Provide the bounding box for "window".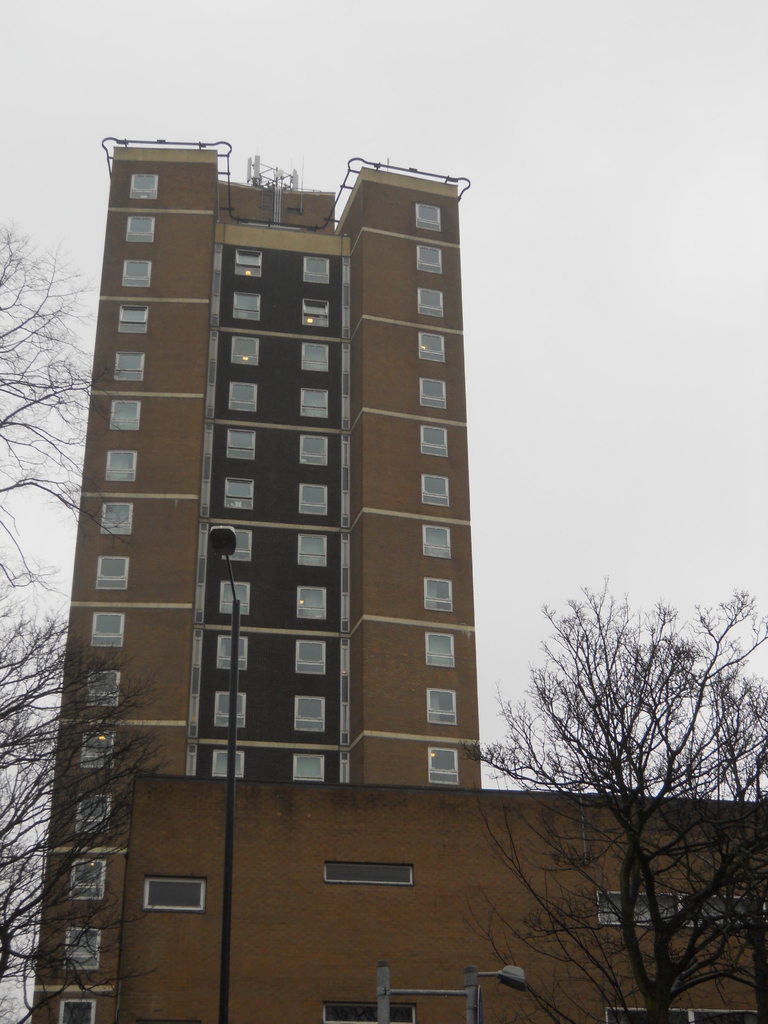
298, 483, 329, 516.
